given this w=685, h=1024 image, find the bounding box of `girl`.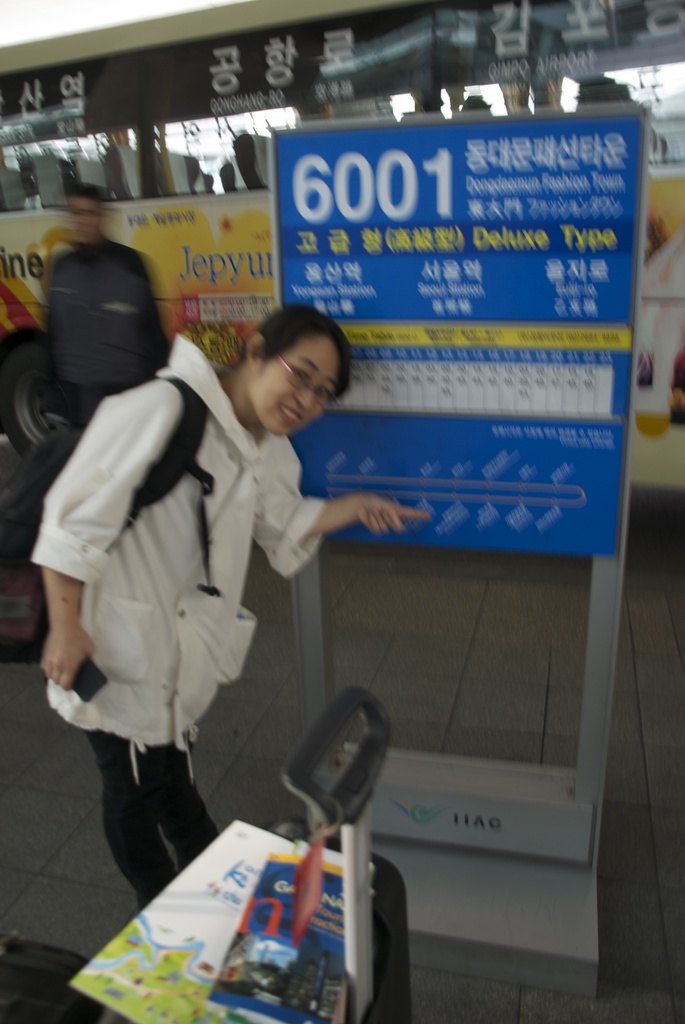
pyautogui.locateOnScreen(26, 304, 435, 911).
